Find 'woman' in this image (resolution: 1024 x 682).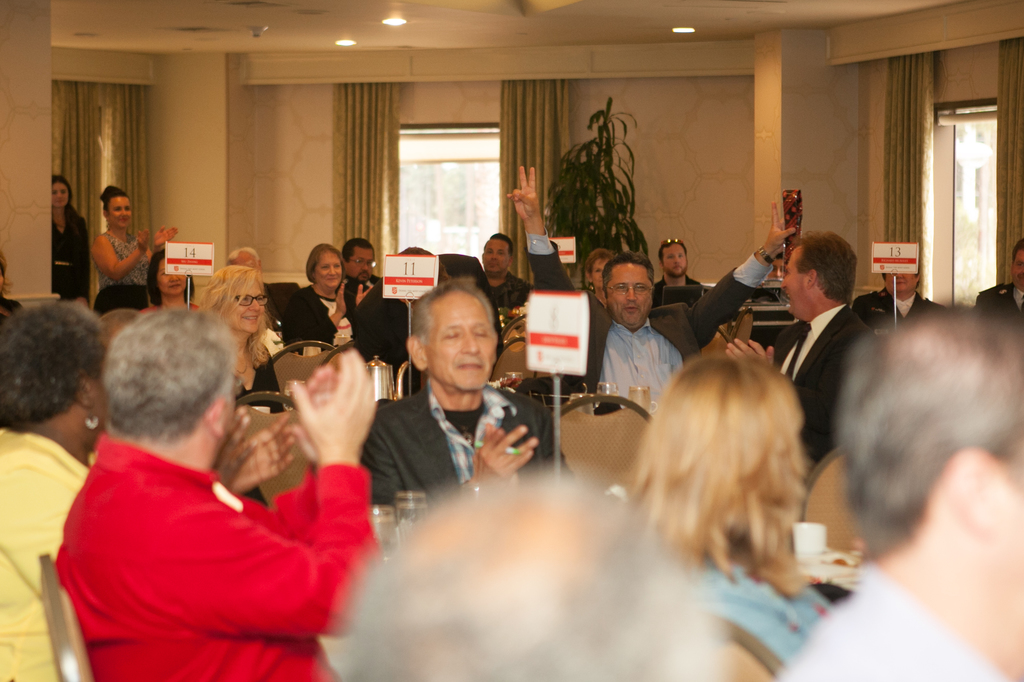
bbox=(48, 173, 95, 308).
